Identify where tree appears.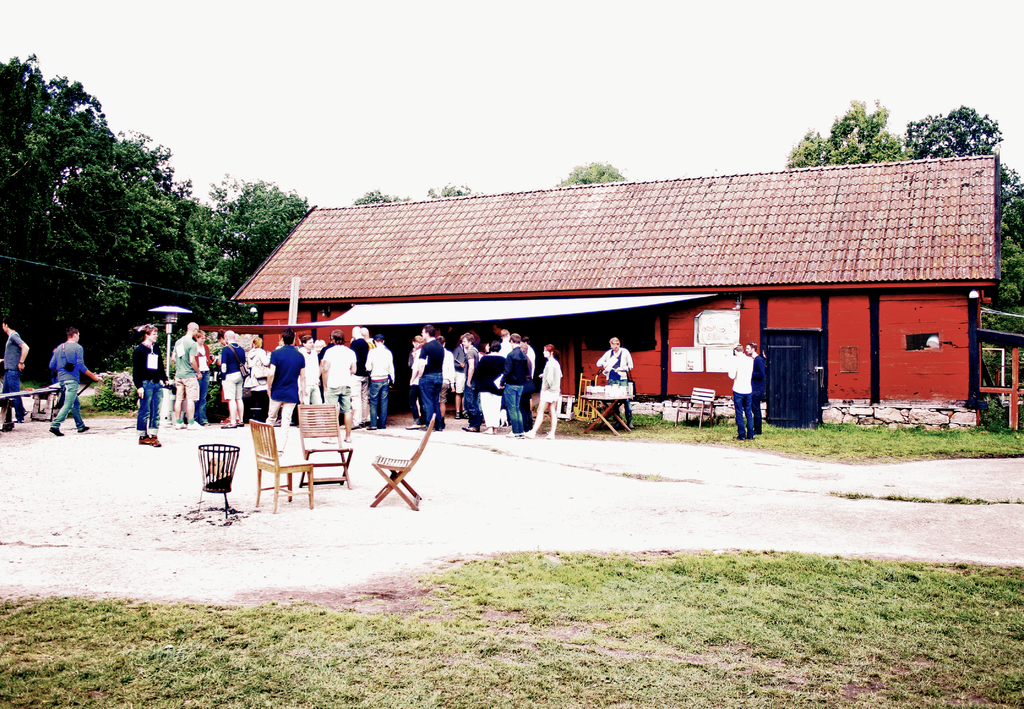
Appears at crop(777, 99, 909, 167).
